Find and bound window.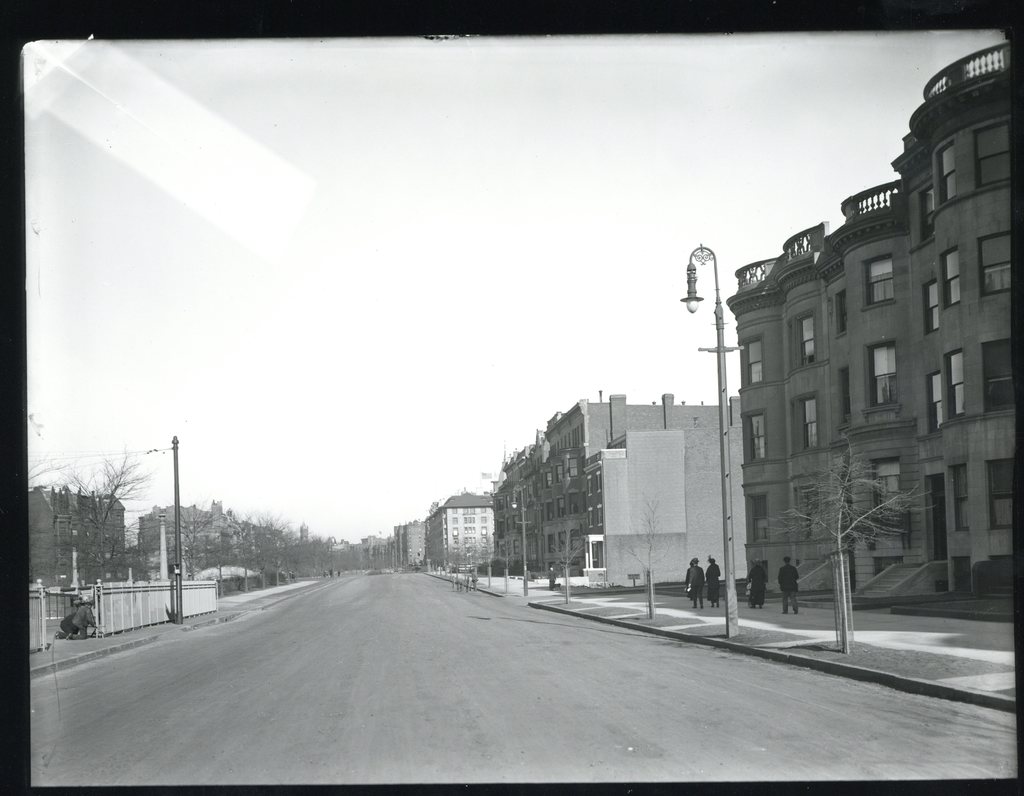
Bound: bbox=(742, 343, 763, 391).
